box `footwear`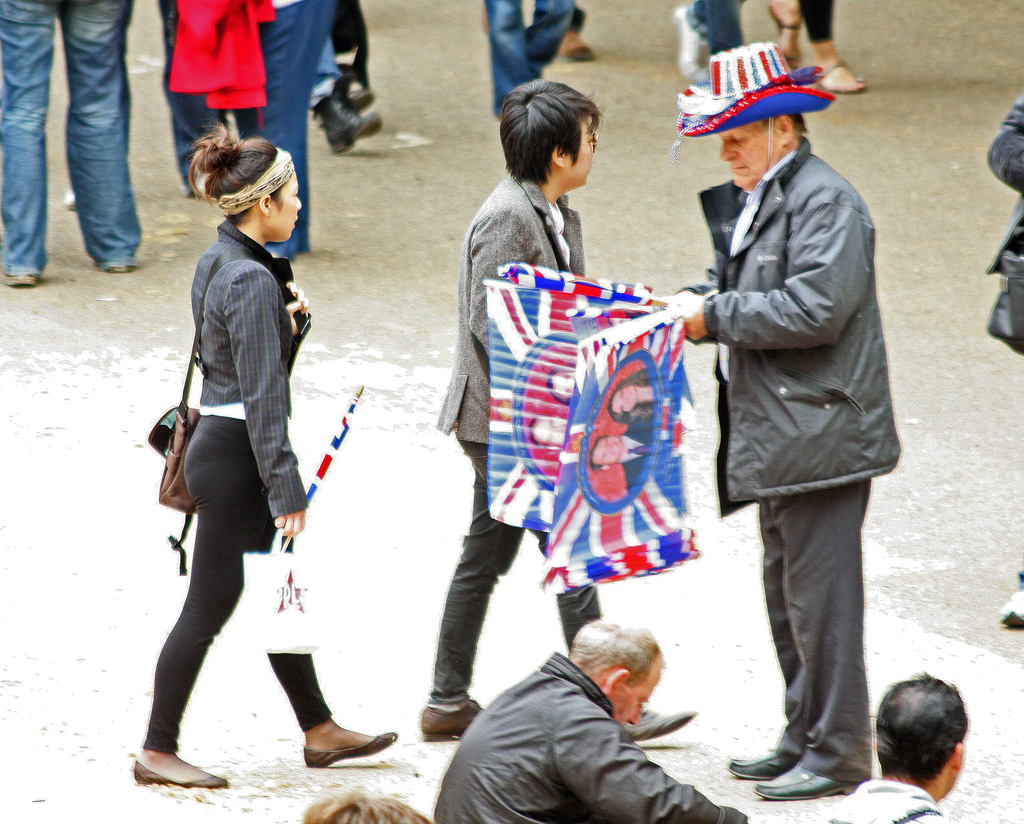
locate(768, 2, 801, 66)
